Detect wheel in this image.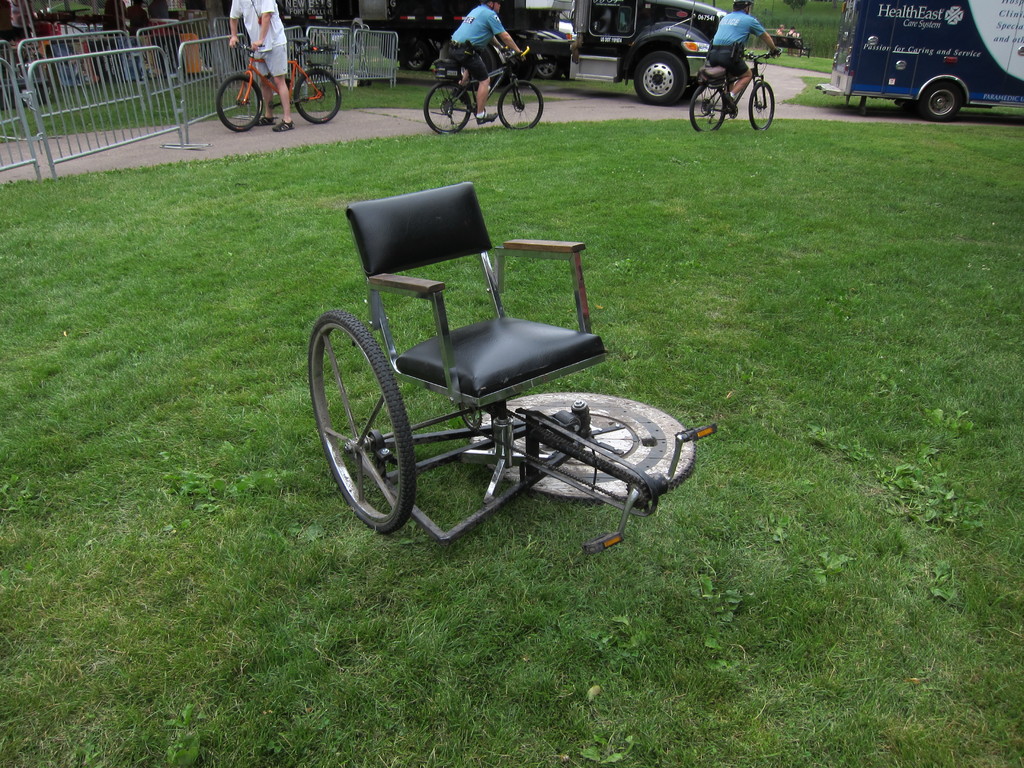
Detection: [left=749, top=79, right=774, bottom=130].
